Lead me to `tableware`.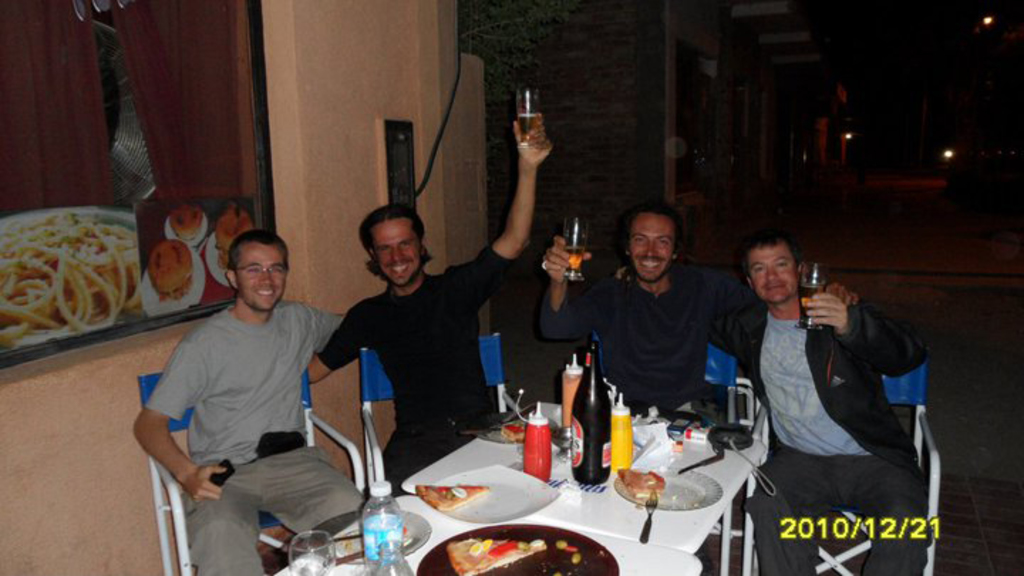
Lead to <region>287, 526, 341, 575</region>.
